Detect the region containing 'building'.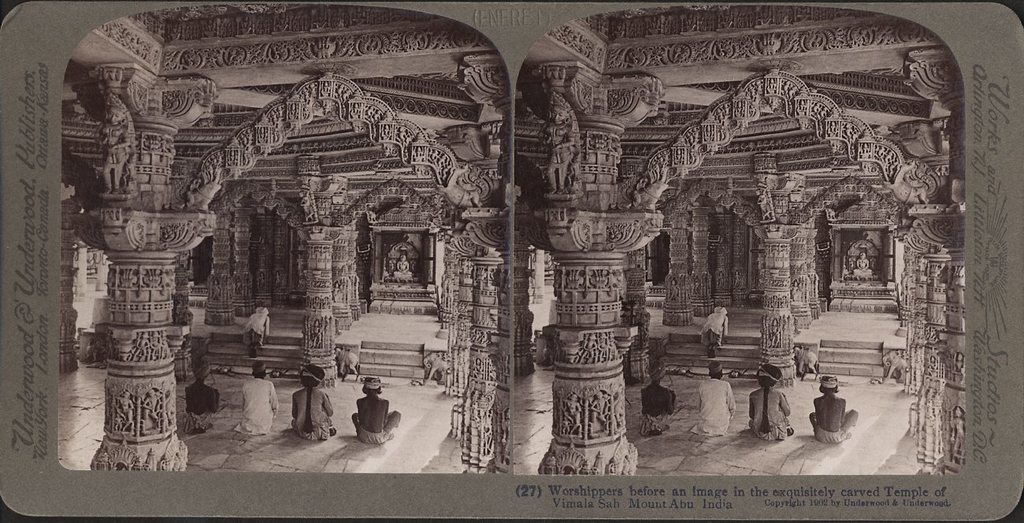
64, 4, 964, 465.
